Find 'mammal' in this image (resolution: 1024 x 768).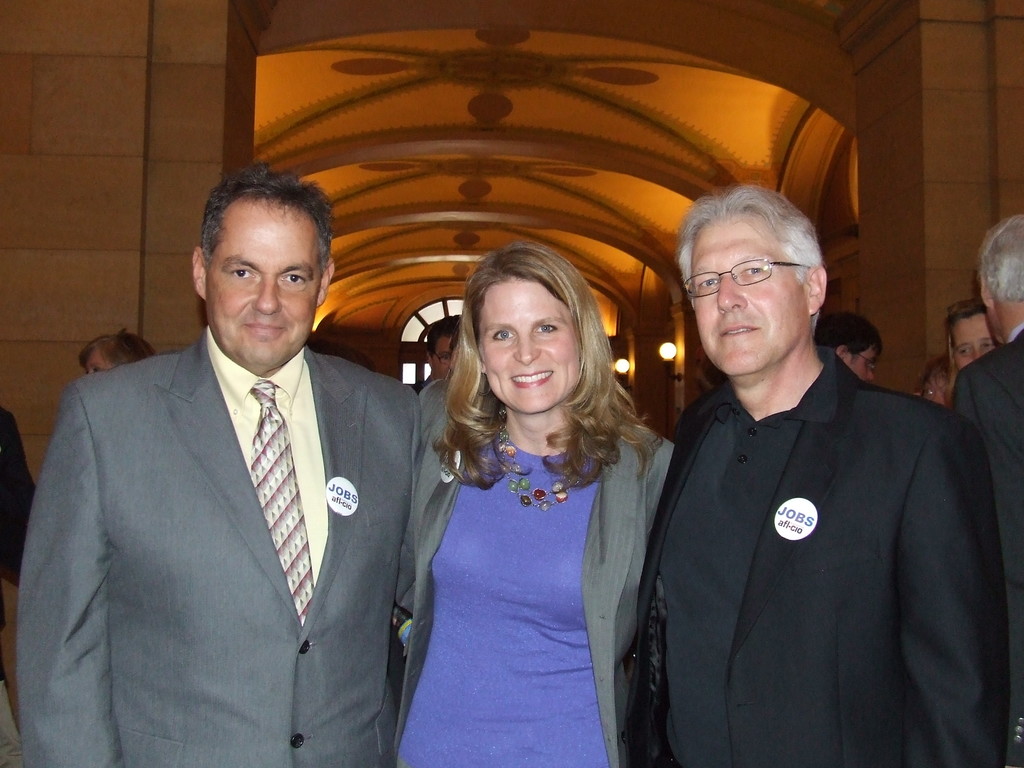
box=[945, 205, 1023, 584].
